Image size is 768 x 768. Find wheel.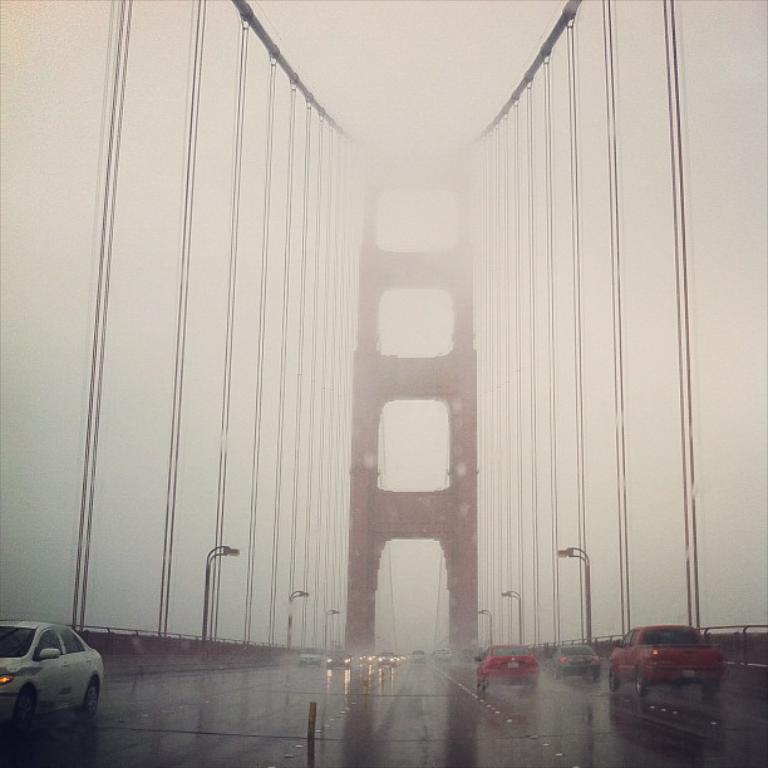
bbox=[584, 674, 586, 678].
